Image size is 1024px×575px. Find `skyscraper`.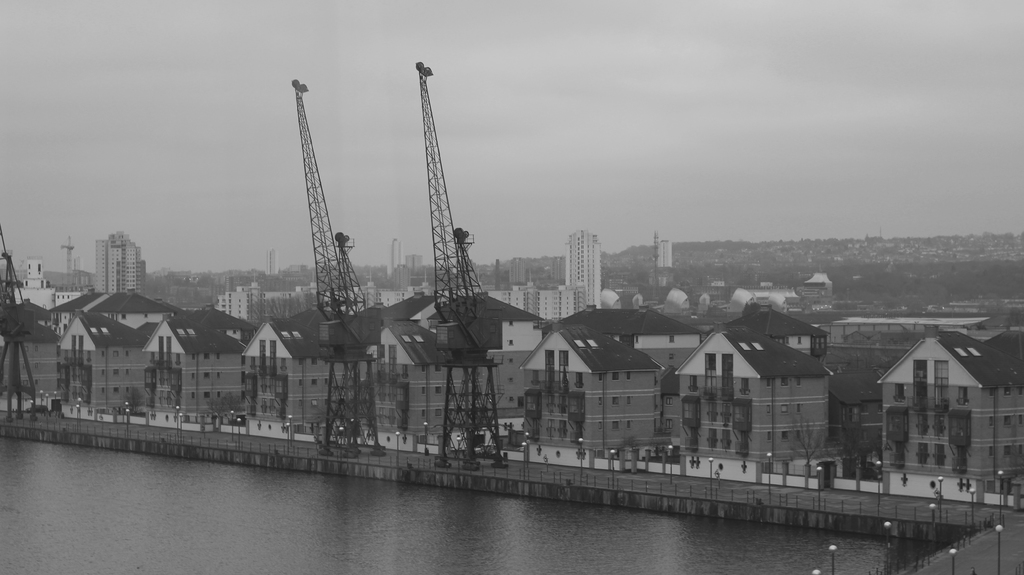
{"left": 47, "top": 289, "right": 110, "bottom": 334}.
